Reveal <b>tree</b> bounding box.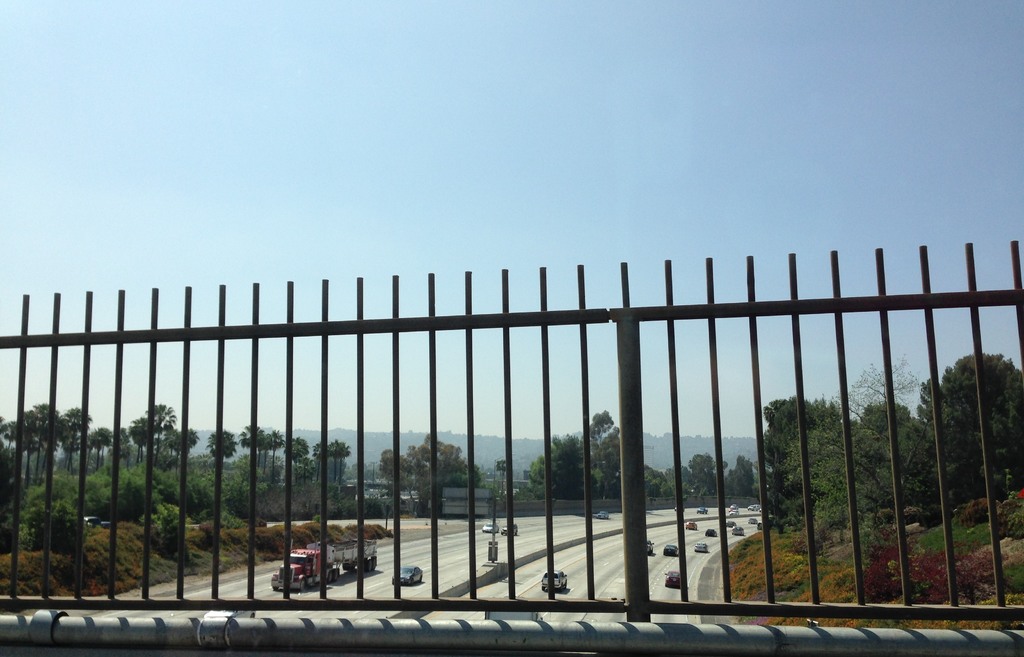
Revealed: <region>859, 401, 908, 433</region>.
